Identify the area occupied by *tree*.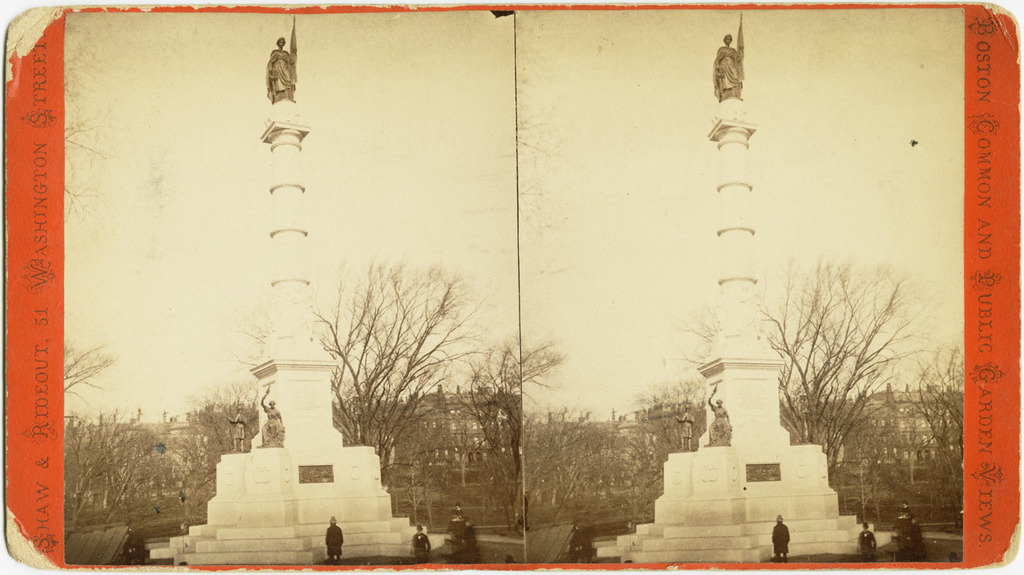
Area: [left=545, top=405, right=705, bottom=523].
